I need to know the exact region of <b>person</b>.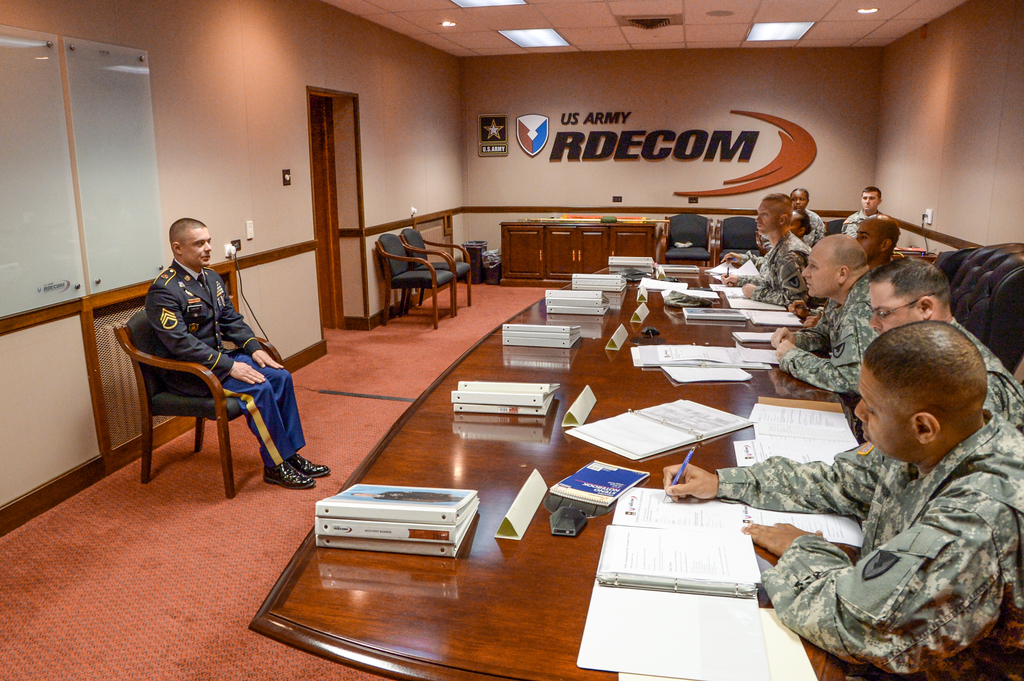
Region: (771,234,881,394).
